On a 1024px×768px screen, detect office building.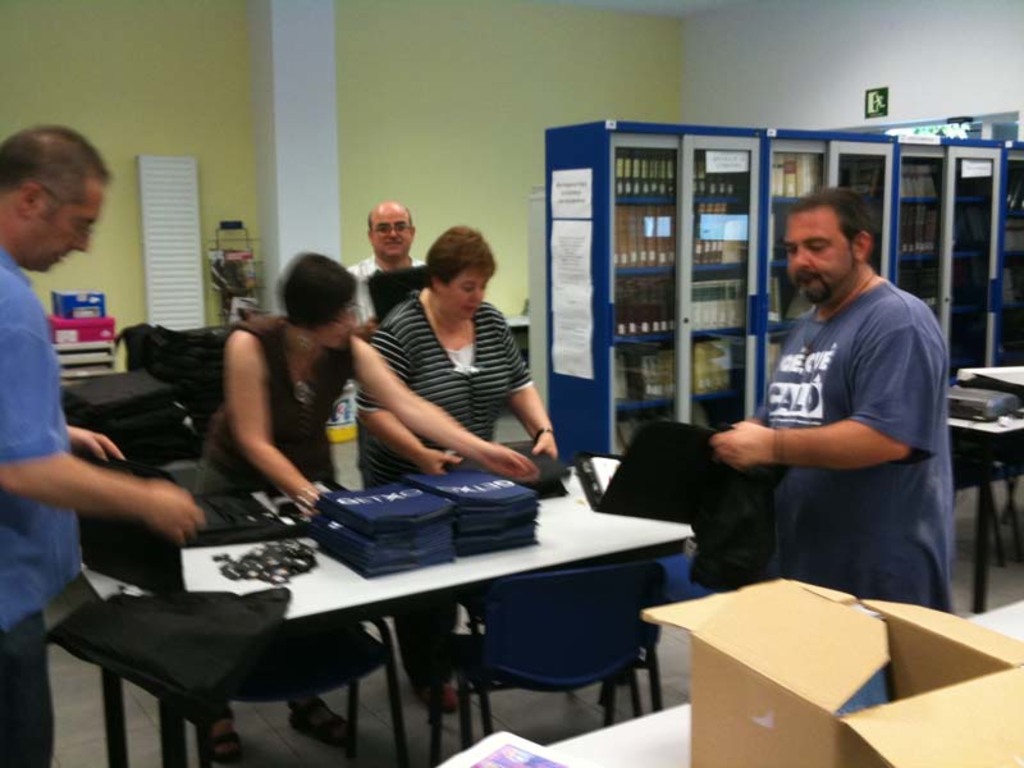
0:0:1023:767.
